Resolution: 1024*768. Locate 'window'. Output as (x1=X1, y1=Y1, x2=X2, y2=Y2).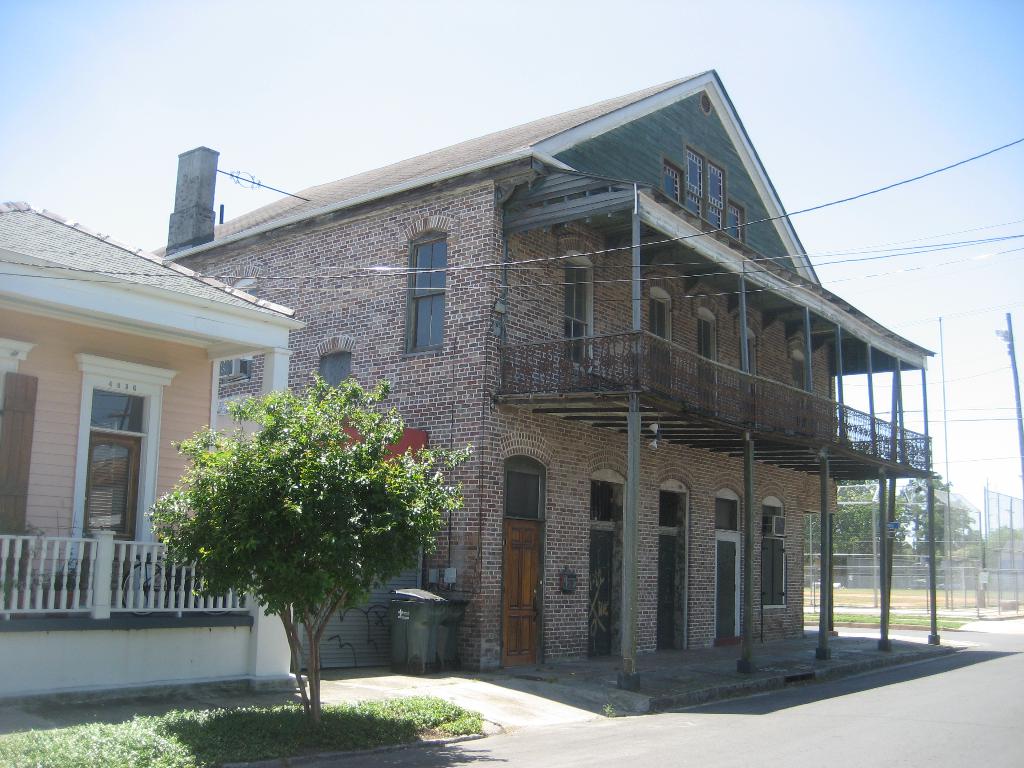
(x1=0, y1=340, x2=35, y2=600).
